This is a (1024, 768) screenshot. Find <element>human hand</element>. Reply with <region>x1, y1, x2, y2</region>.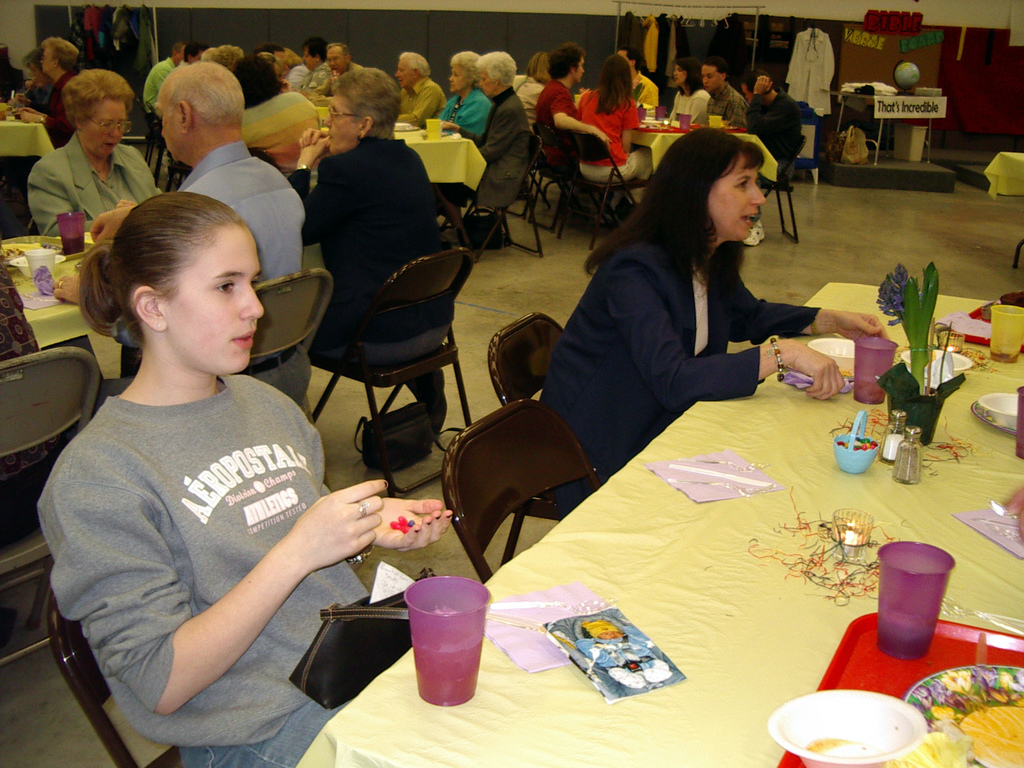
<region>280, 79, 294, 92</region>.
